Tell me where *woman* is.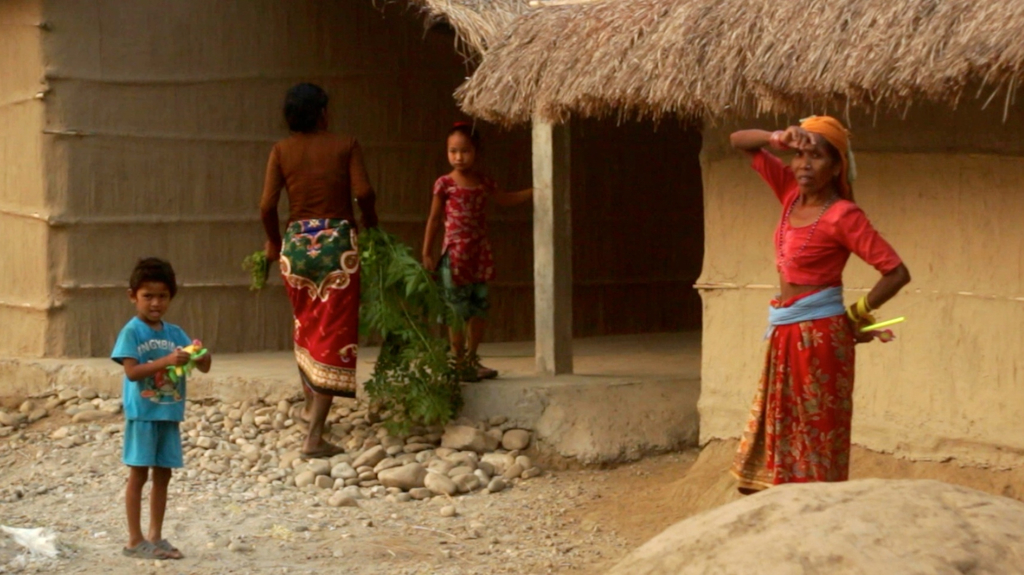
*woman* is at 732,105,908,489.
